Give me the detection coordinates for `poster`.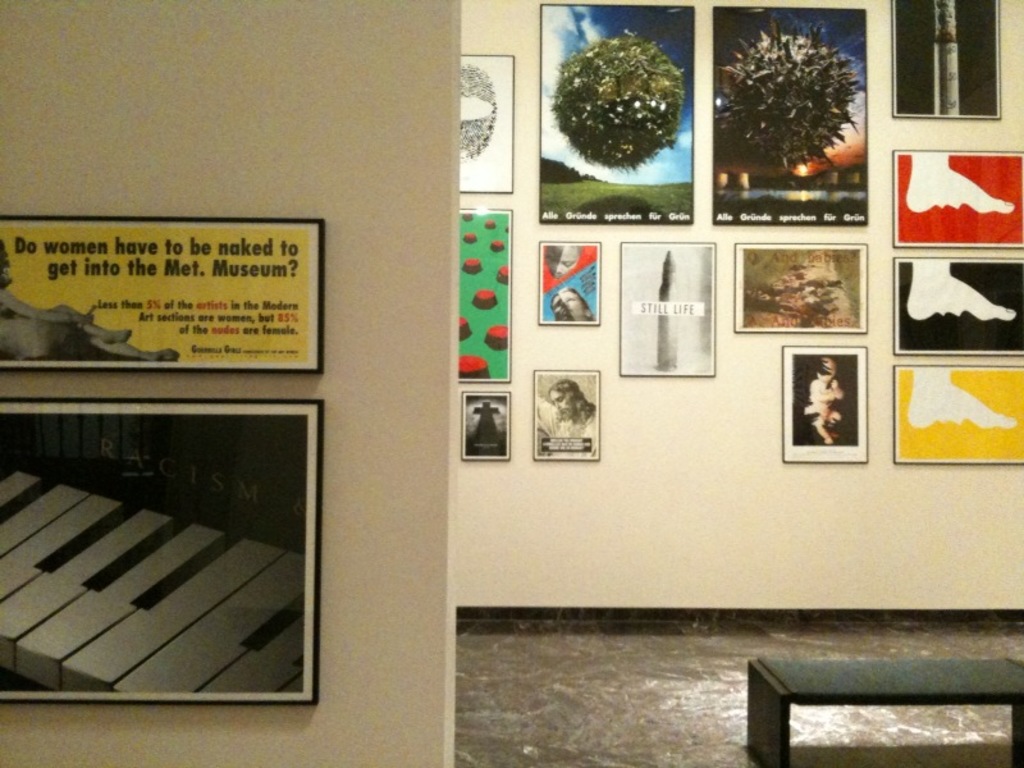
x1=897, y1=257, x2=1023, y2=353.
